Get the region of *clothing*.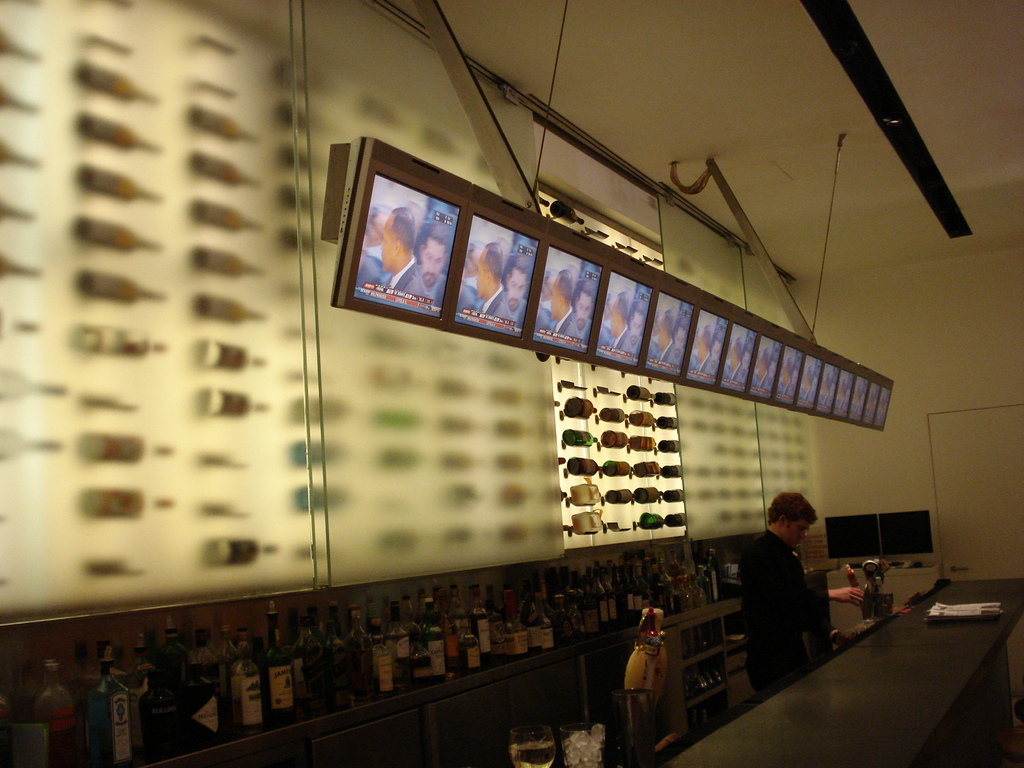
(720,503,841,699).
